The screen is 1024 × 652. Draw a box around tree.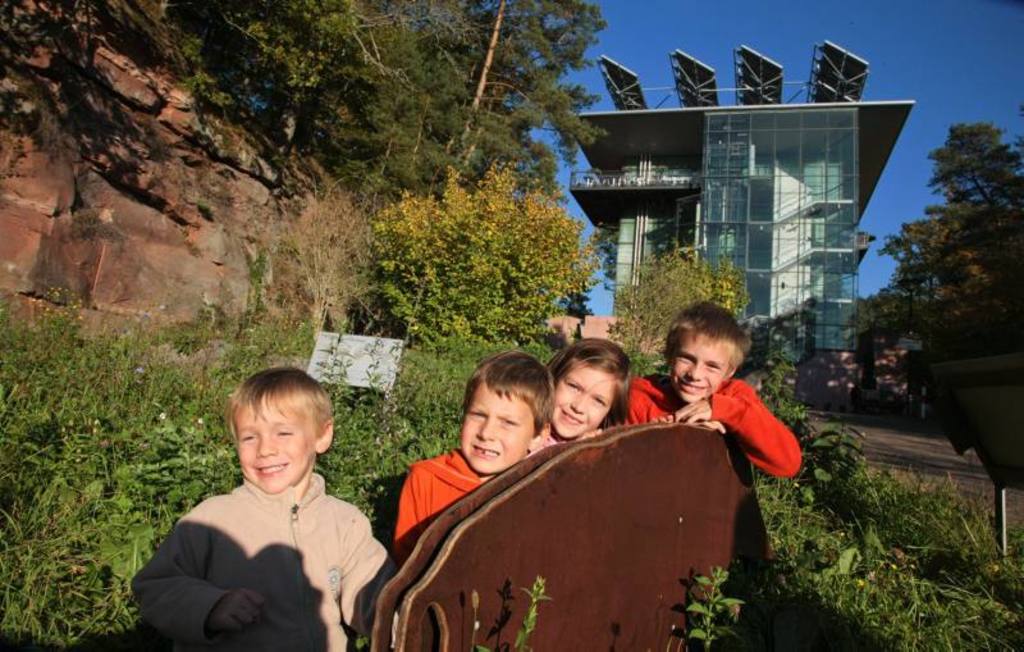
pyautogui.locateOnScreen(884, 196, 1023, 500).
